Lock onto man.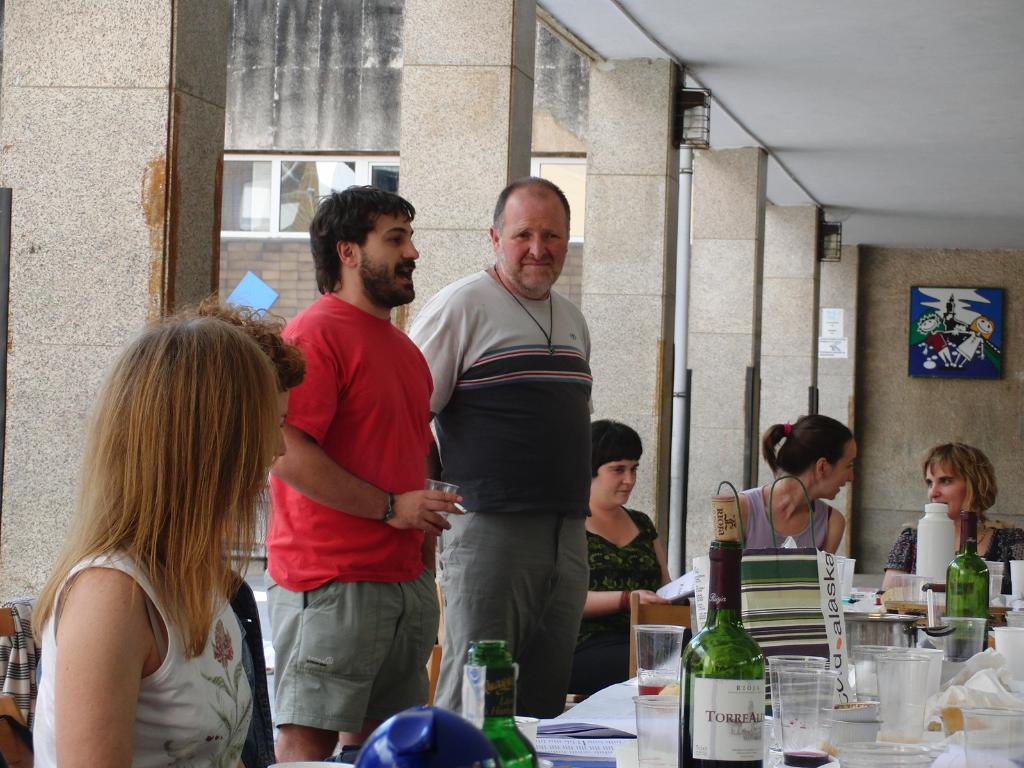
Locked: <bbox>407, 171, 596, 730</bbox>.
